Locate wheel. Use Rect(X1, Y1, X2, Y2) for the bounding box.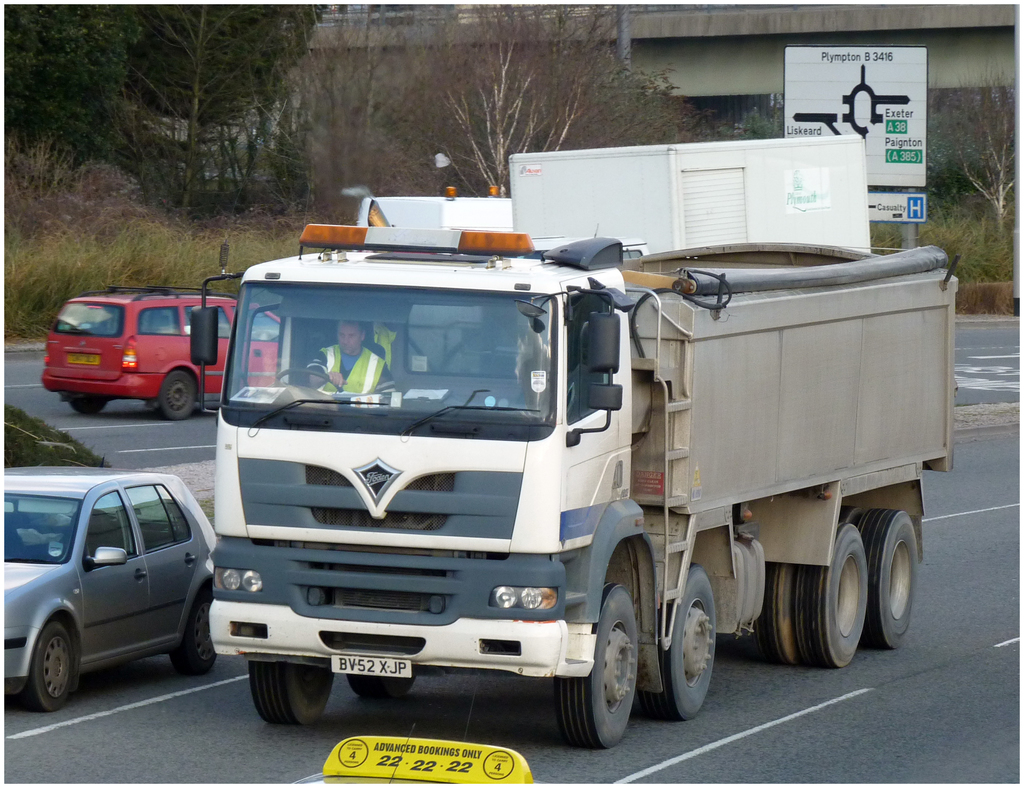
Rect(833, 501, 859, 532).
